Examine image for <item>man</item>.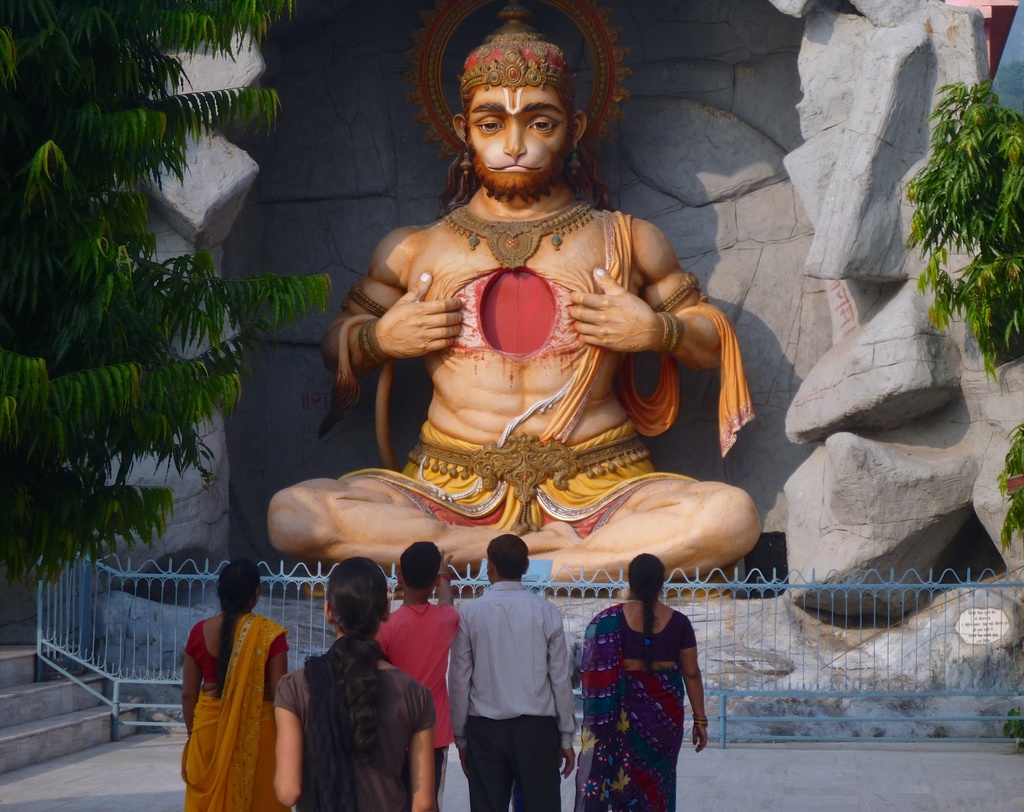
Examination result: [443, 536, 582, 809].
